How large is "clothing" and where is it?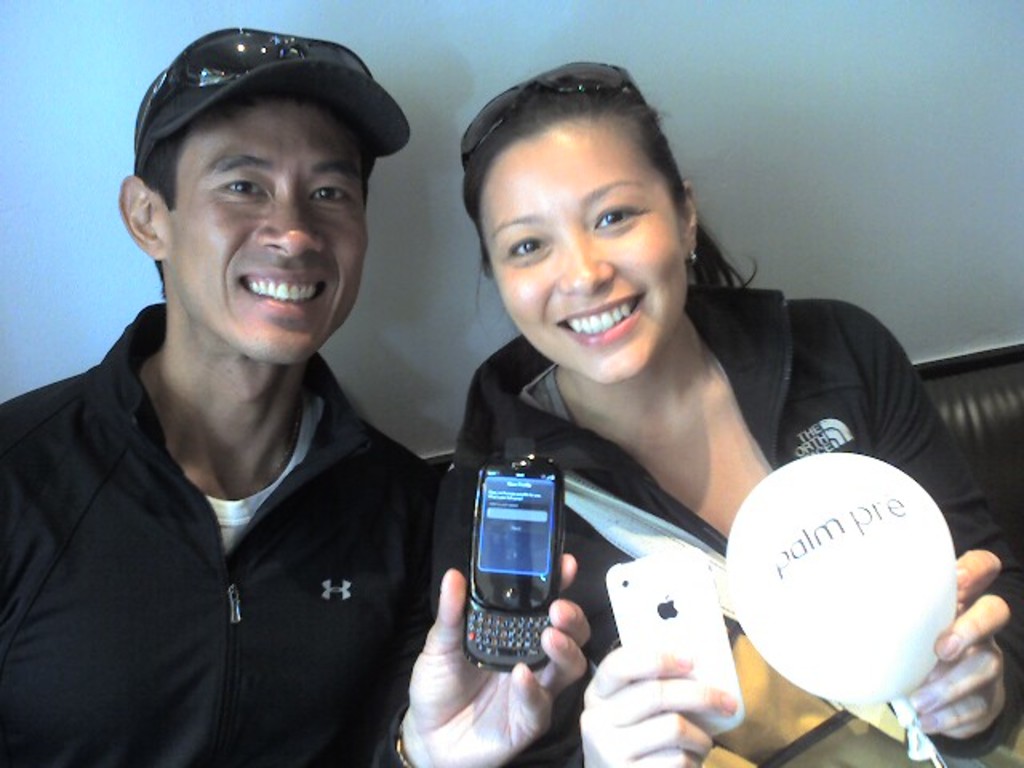
Bounding box: locate(434, 267, 1022, 766).
